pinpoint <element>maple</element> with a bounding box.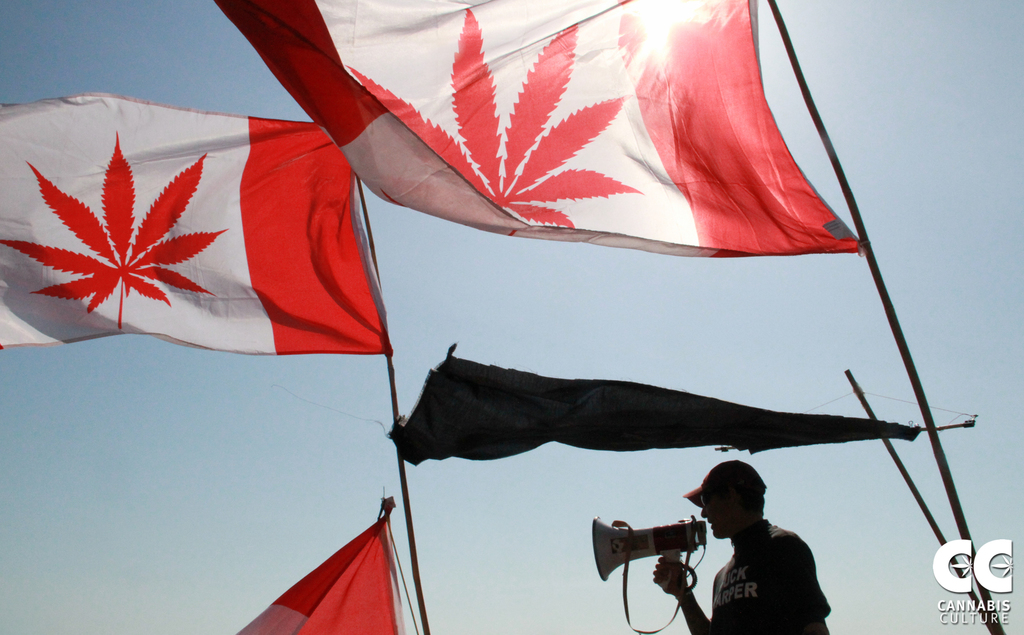
339/10/639/223.
